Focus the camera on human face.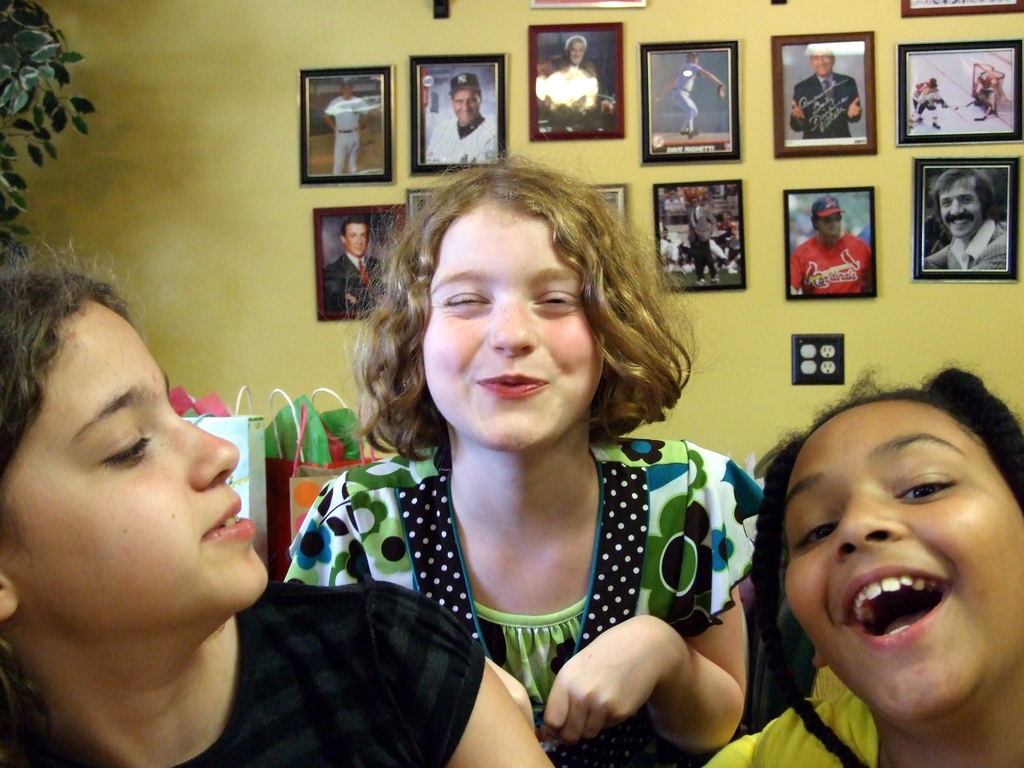
Focus region: <bbox>0, 308, 269, 622</bbox>.
